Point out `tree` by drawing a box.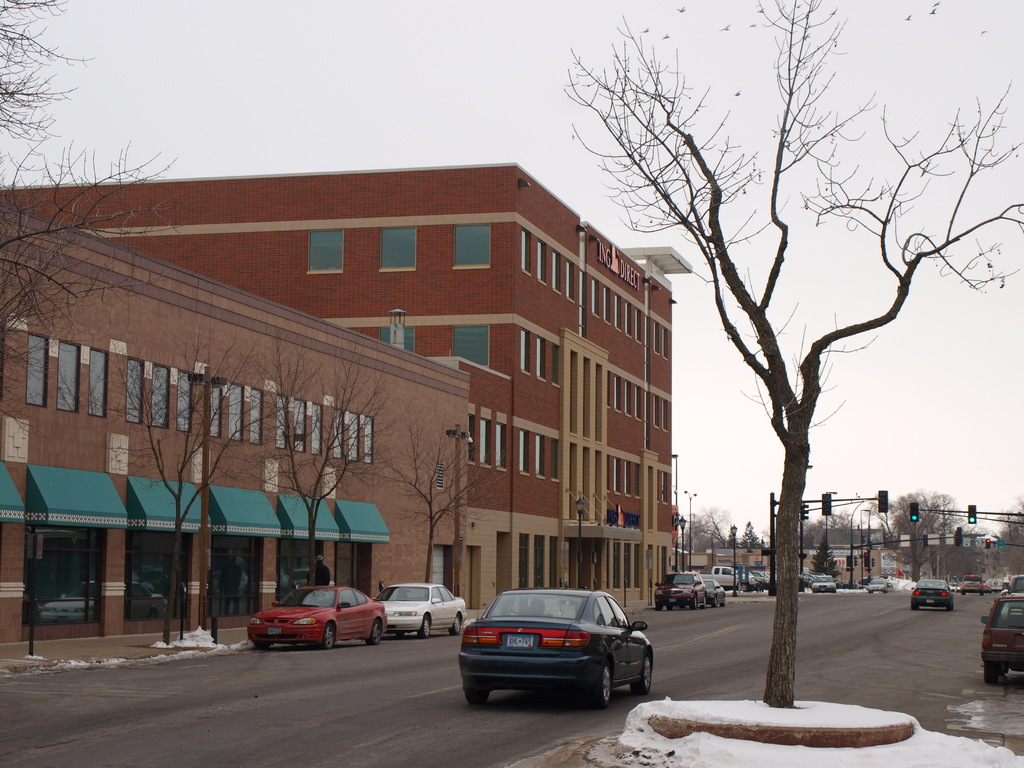
(x1=1004, y1=497, x2=1023, y2=529).
